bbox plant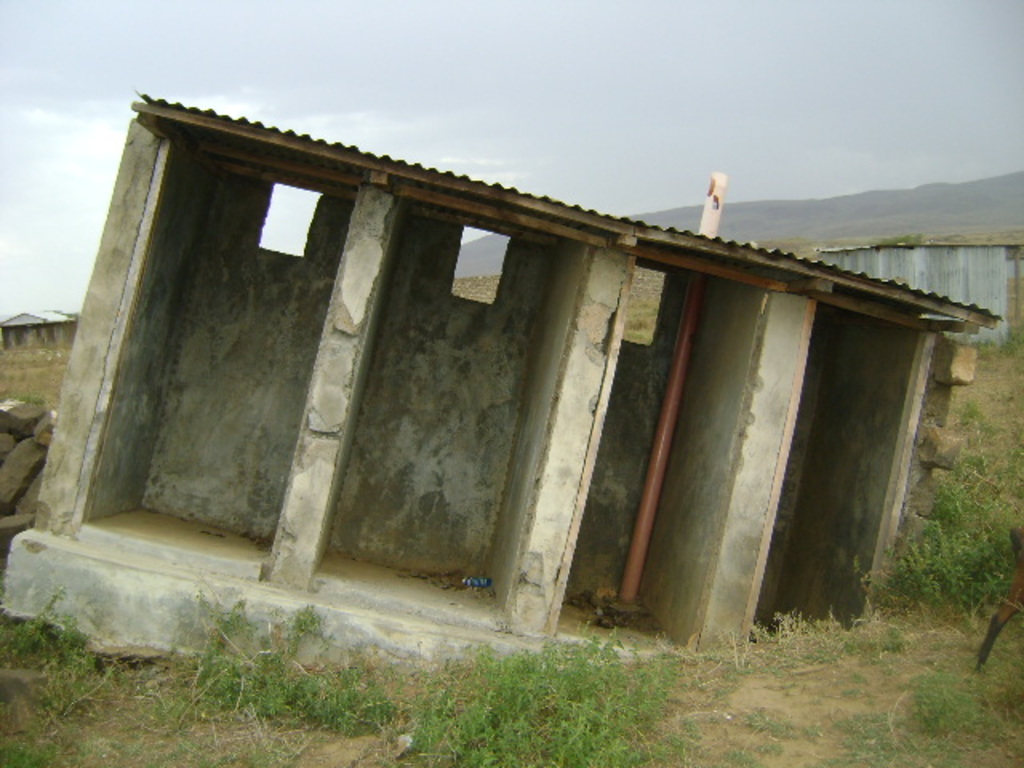
rect(40, 589, 110, 712)
